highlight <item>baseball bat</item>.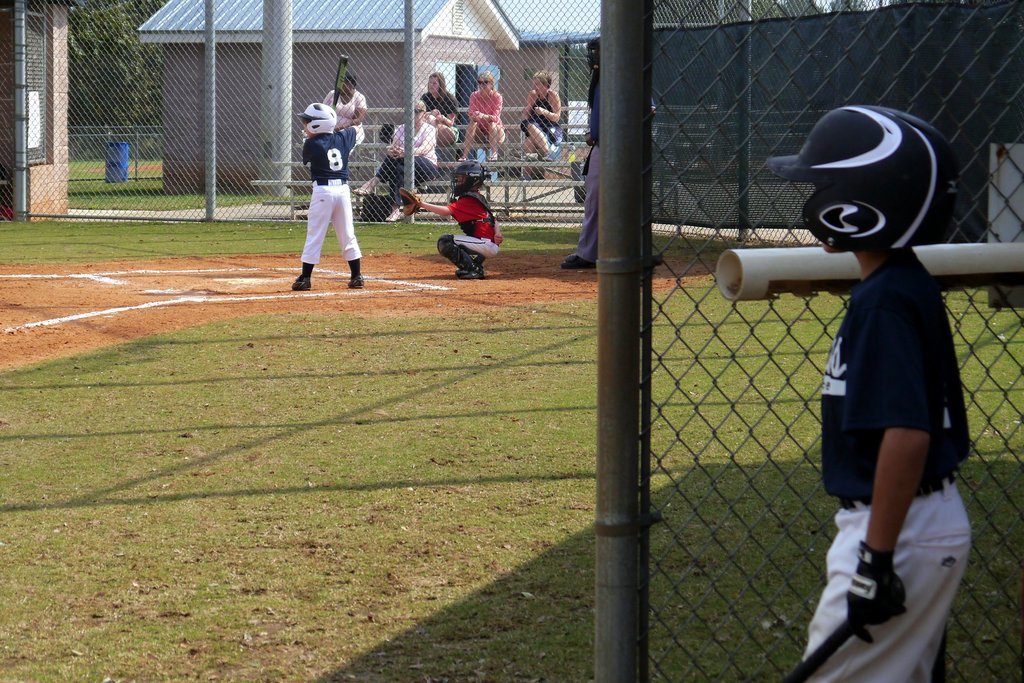
Highlighted region: 330,52,348,111.
